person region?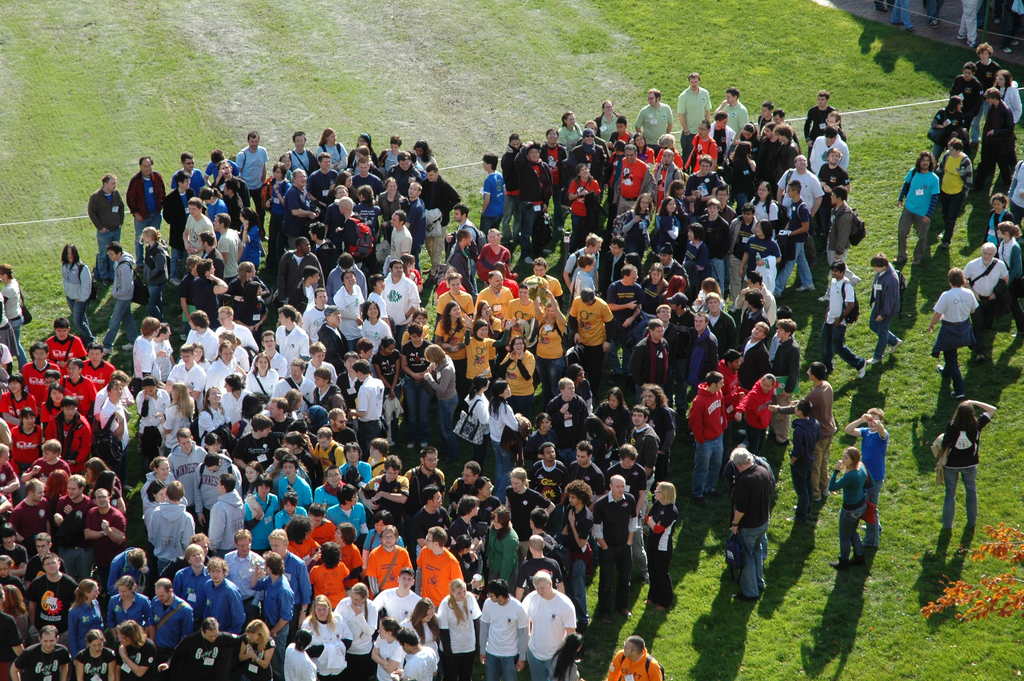
rect(23, 550, 82, 634)
